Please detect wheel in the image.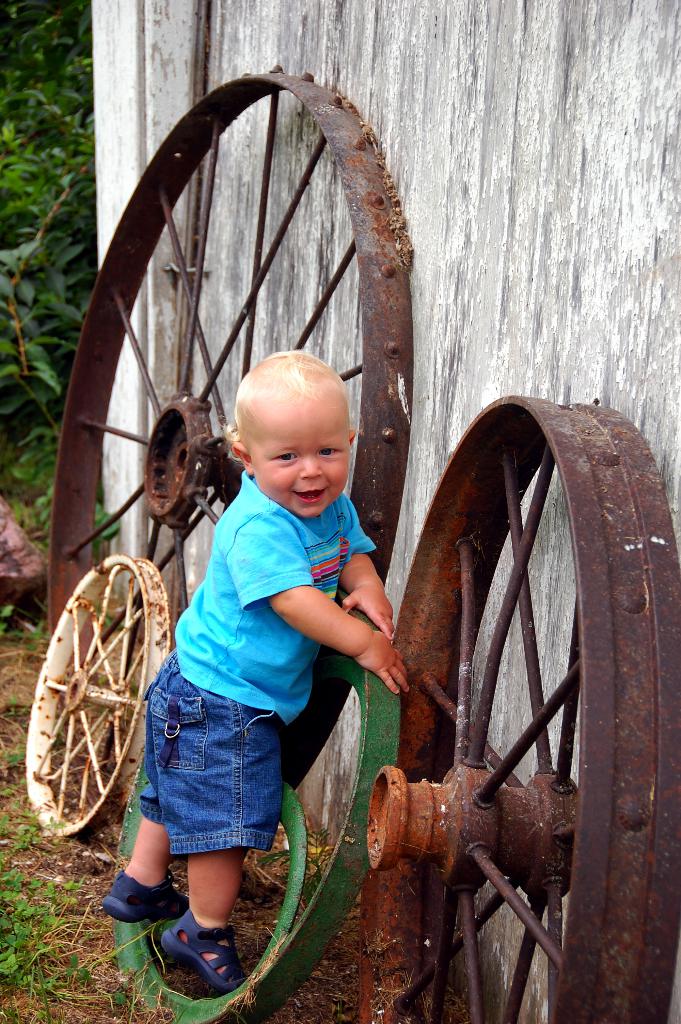
(left=47, top=63, right=414, bottom=850).
